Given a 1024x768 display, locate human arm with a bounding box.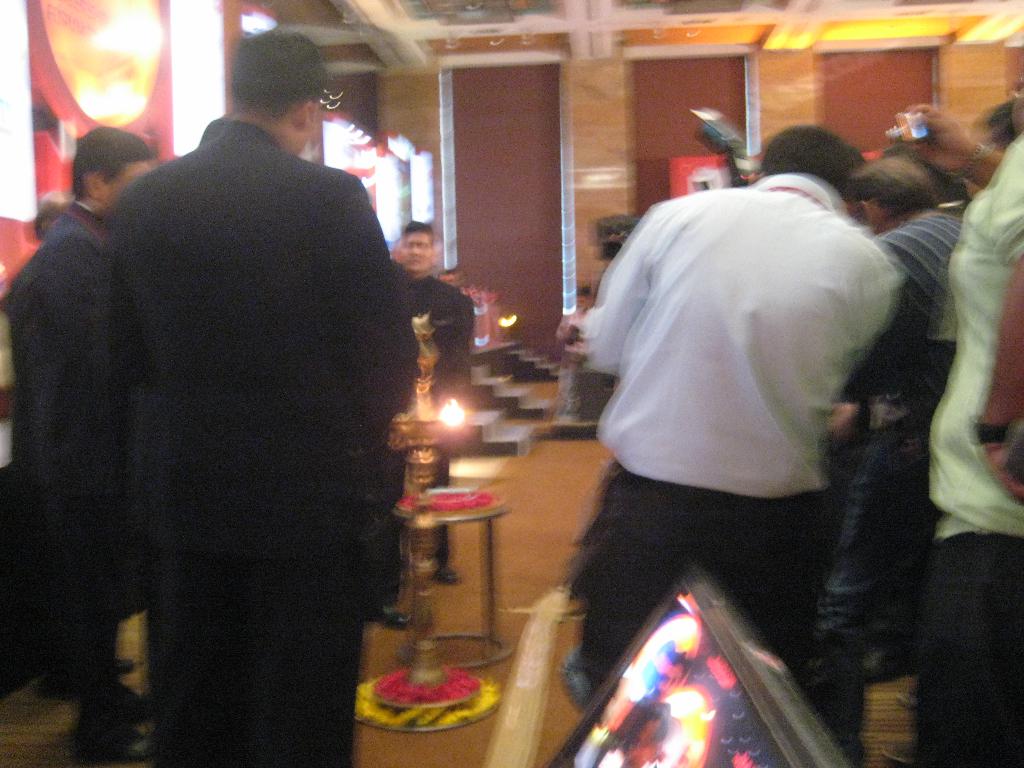
Located: pyautogui.locateOnScreen(50, 237, 107, 358).
